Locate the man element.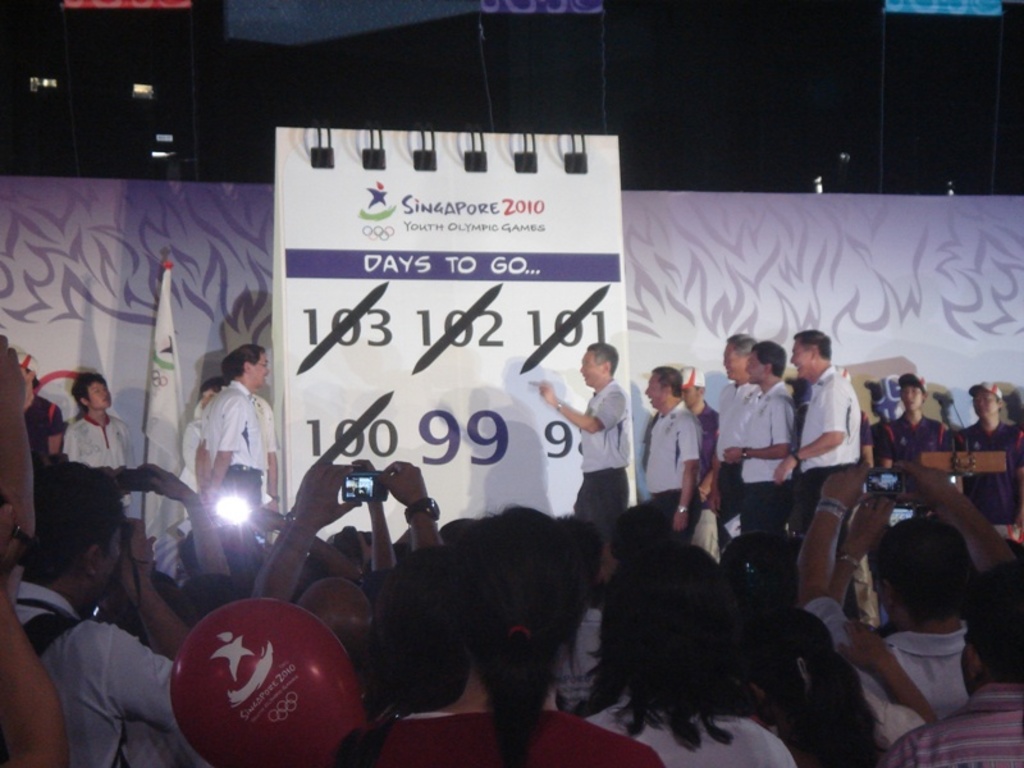
Element bbox: 70/366/134/504.
